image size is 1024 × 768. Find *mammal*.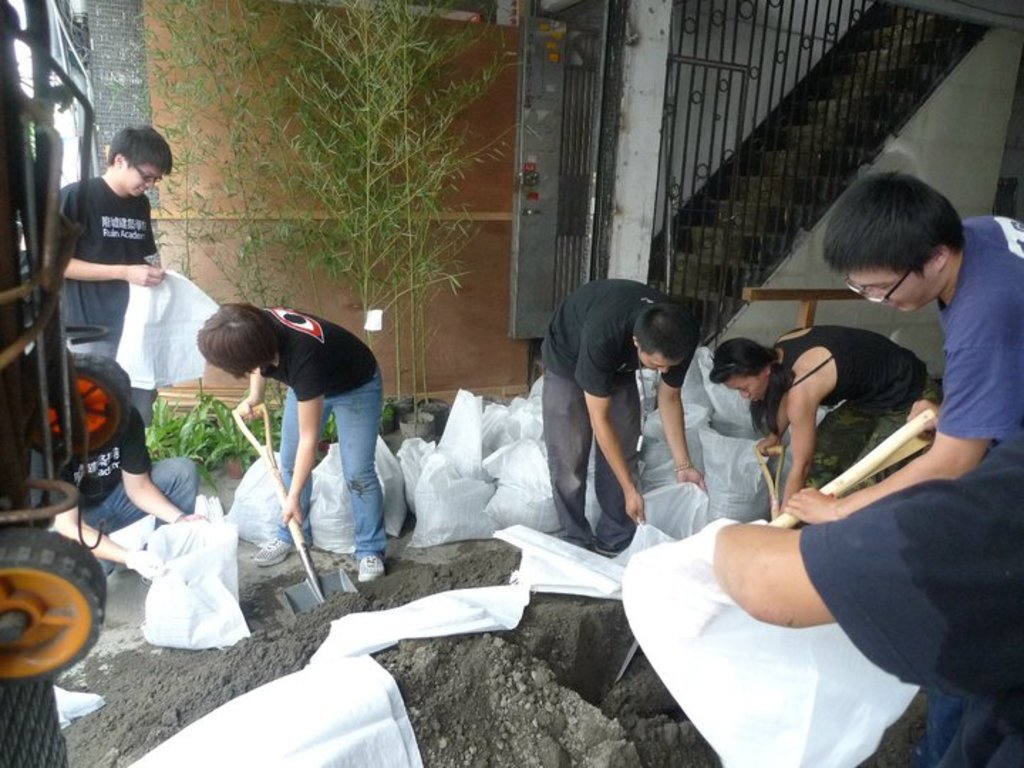
x1=37, y1=131, x2=181, y2=431.
